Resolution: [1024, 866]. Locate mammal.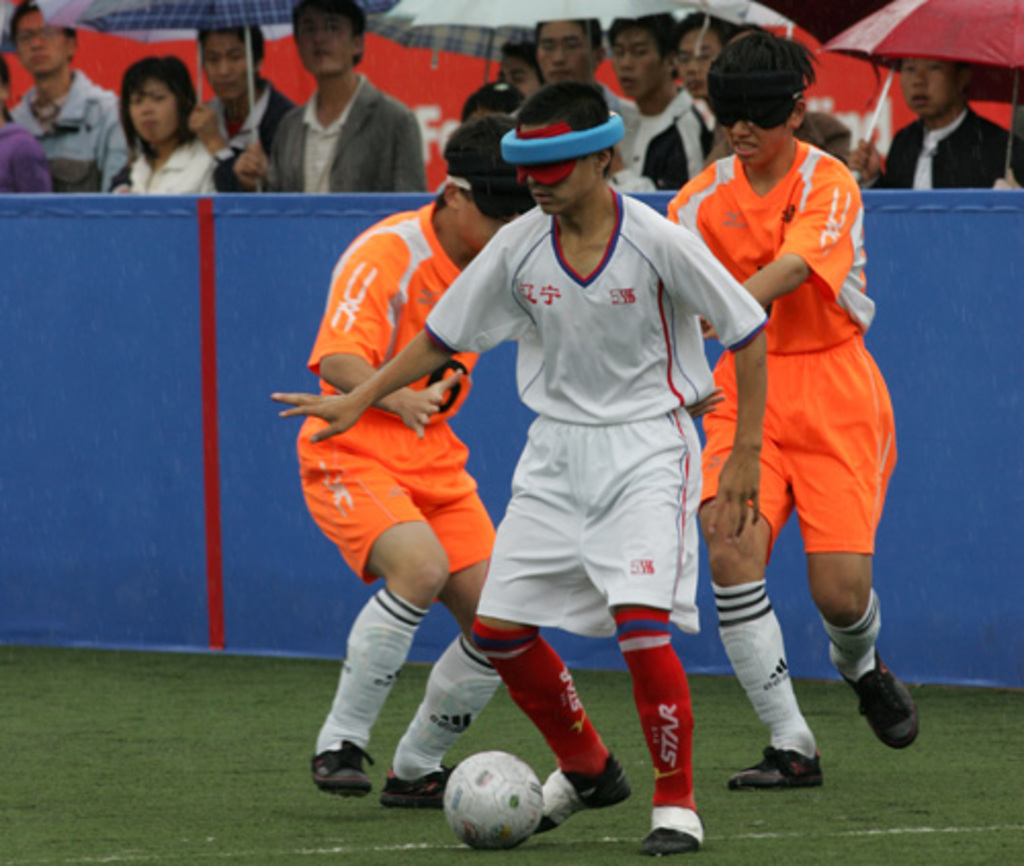
BBox(8, 2, 121, 199).
